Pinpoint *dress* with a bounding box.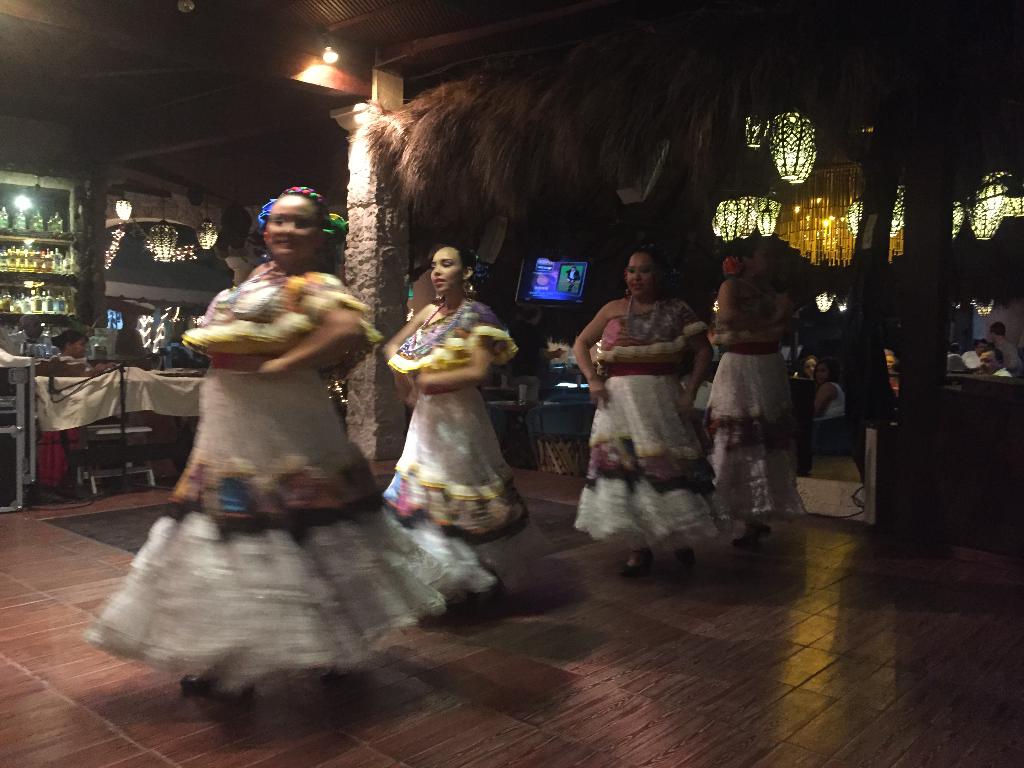
rect(703, 278, 812, 514).
